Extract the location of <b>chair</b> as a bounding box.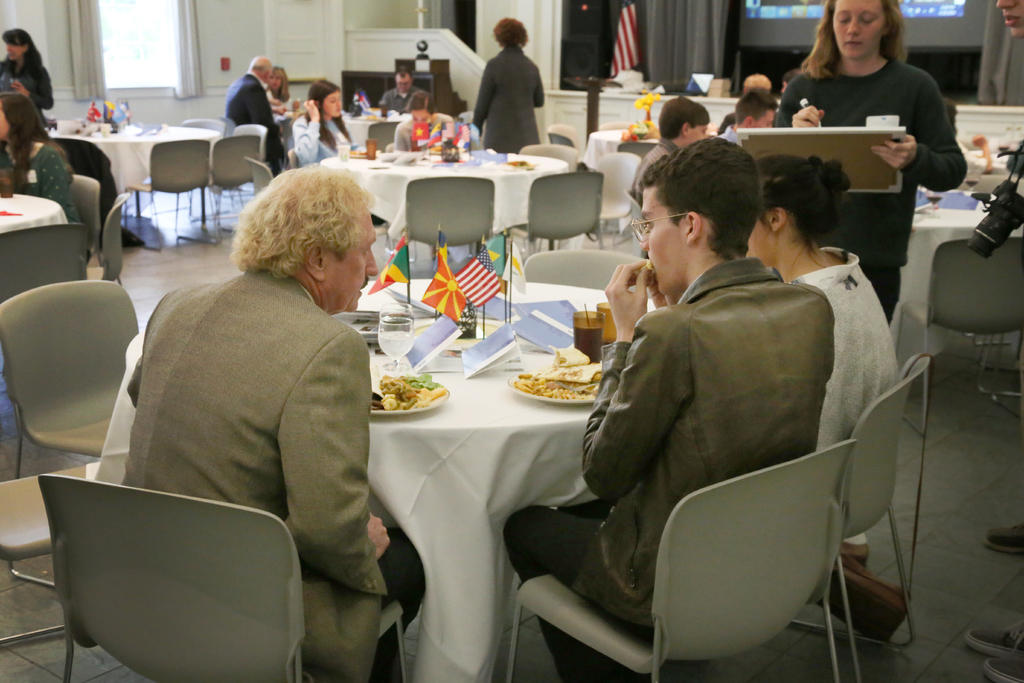
Rect(935, 195, 976, 210).
